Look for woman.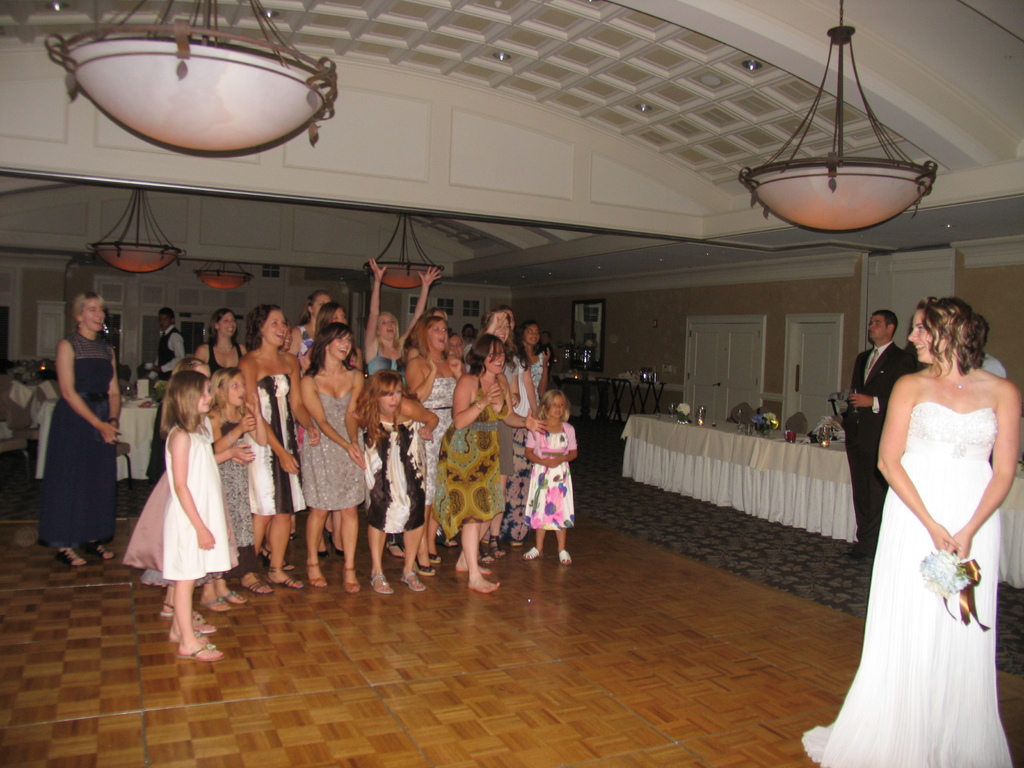
Found: locate(359, 262, 444, 391).
